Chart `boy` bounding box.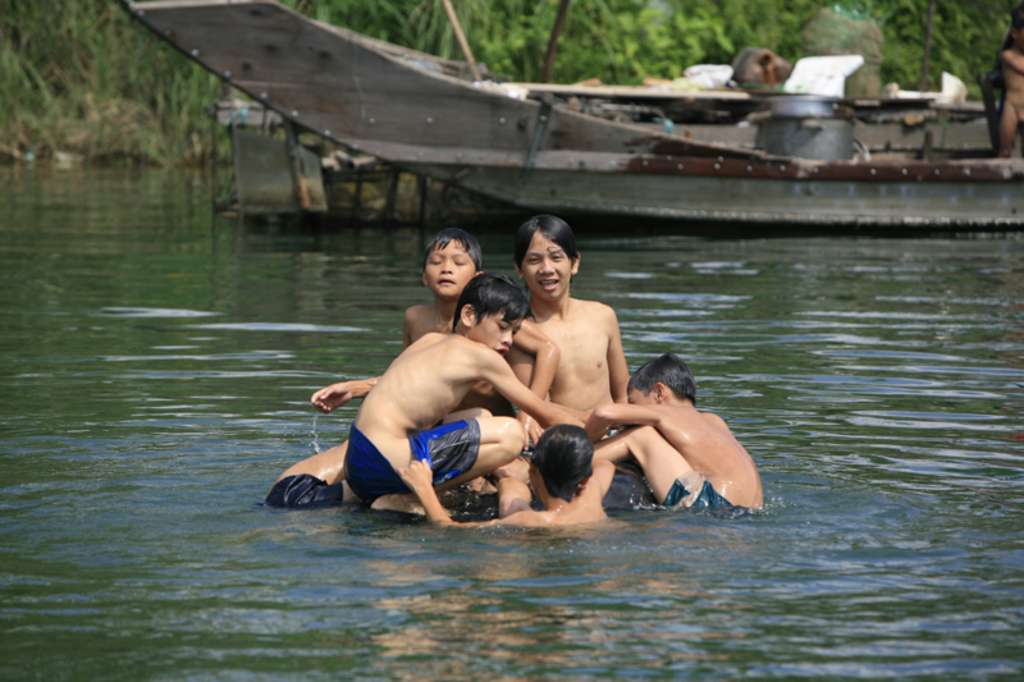
Charted: (x1=461, y1=418, x2=621, y2=545).
